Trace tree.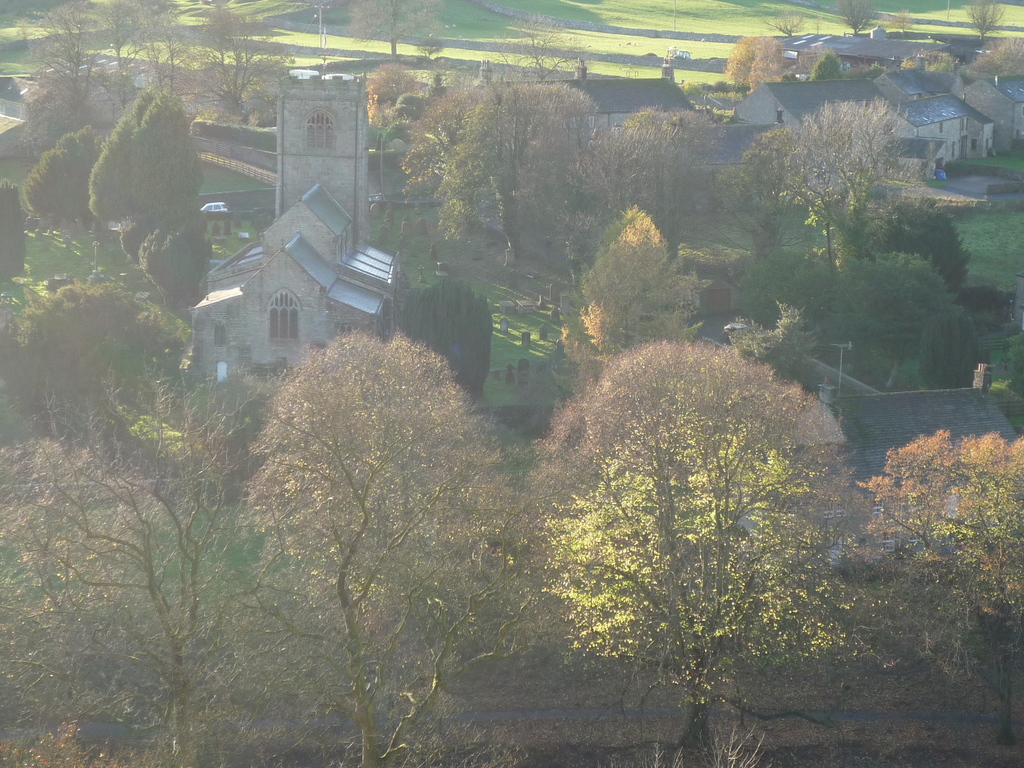
Traced to Rect(763, 9, 804, 42).
